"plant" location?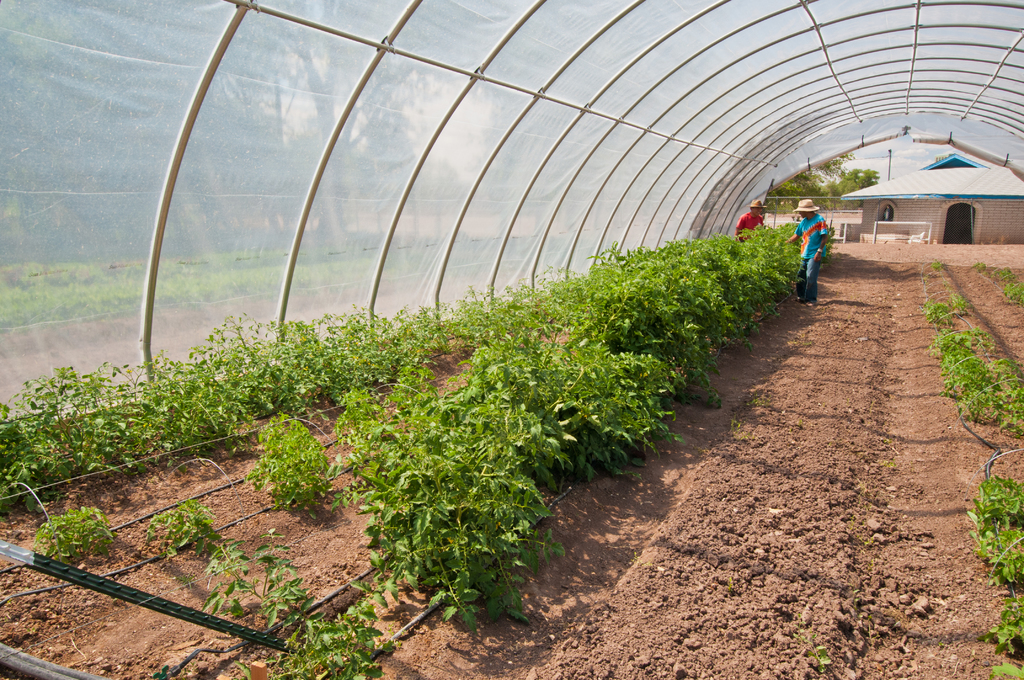
box=[811, 631, 833, 679]
